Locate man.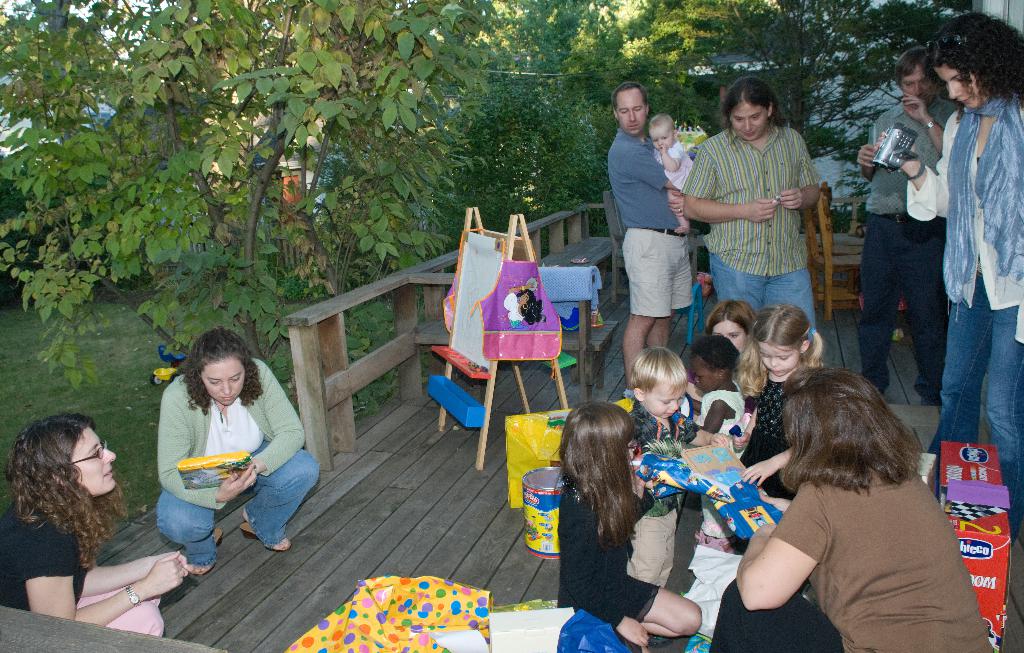
Bounding box: [600,99,701,353].
